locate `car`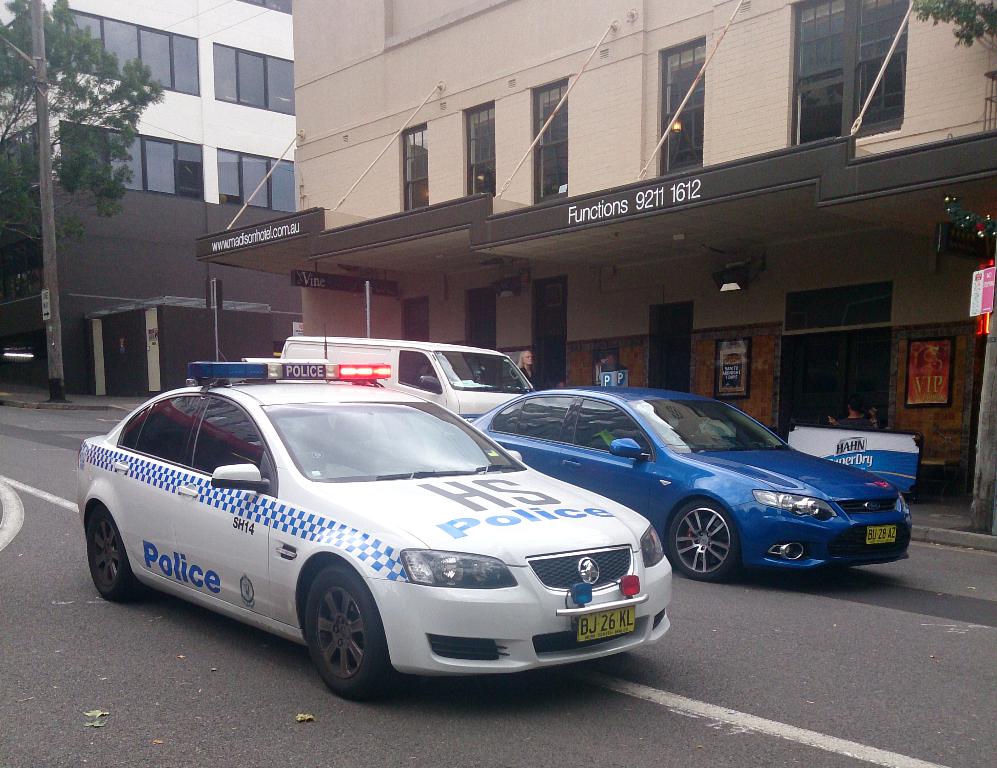
bbox(470, 377, 912, 589)
